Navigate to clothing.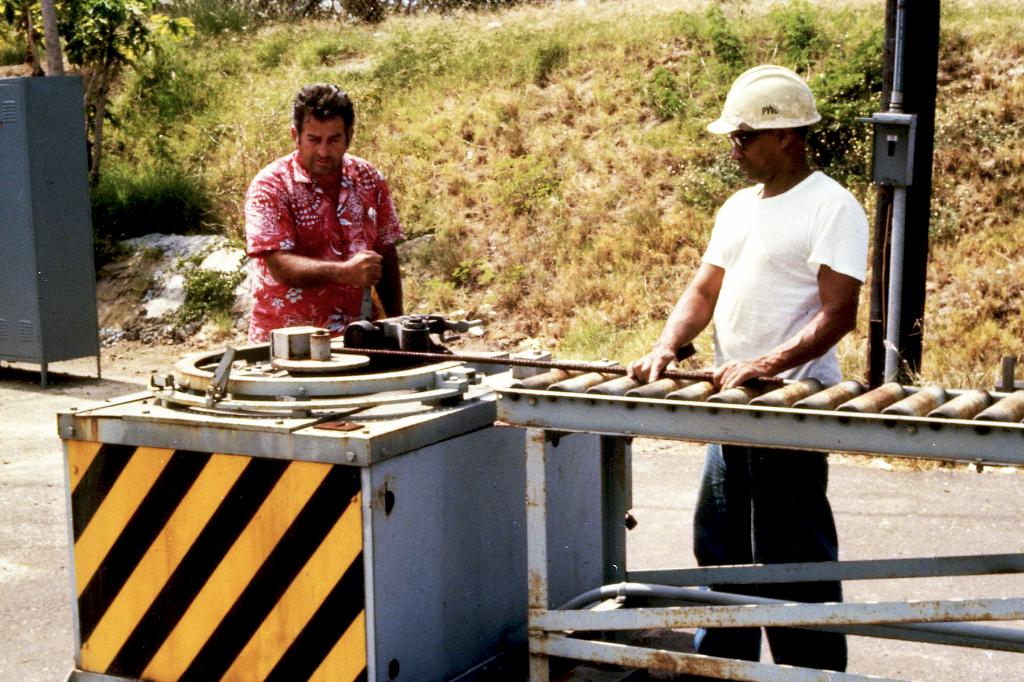
Navigation target: x1=703, y1=166, x2=870, y2=673.
